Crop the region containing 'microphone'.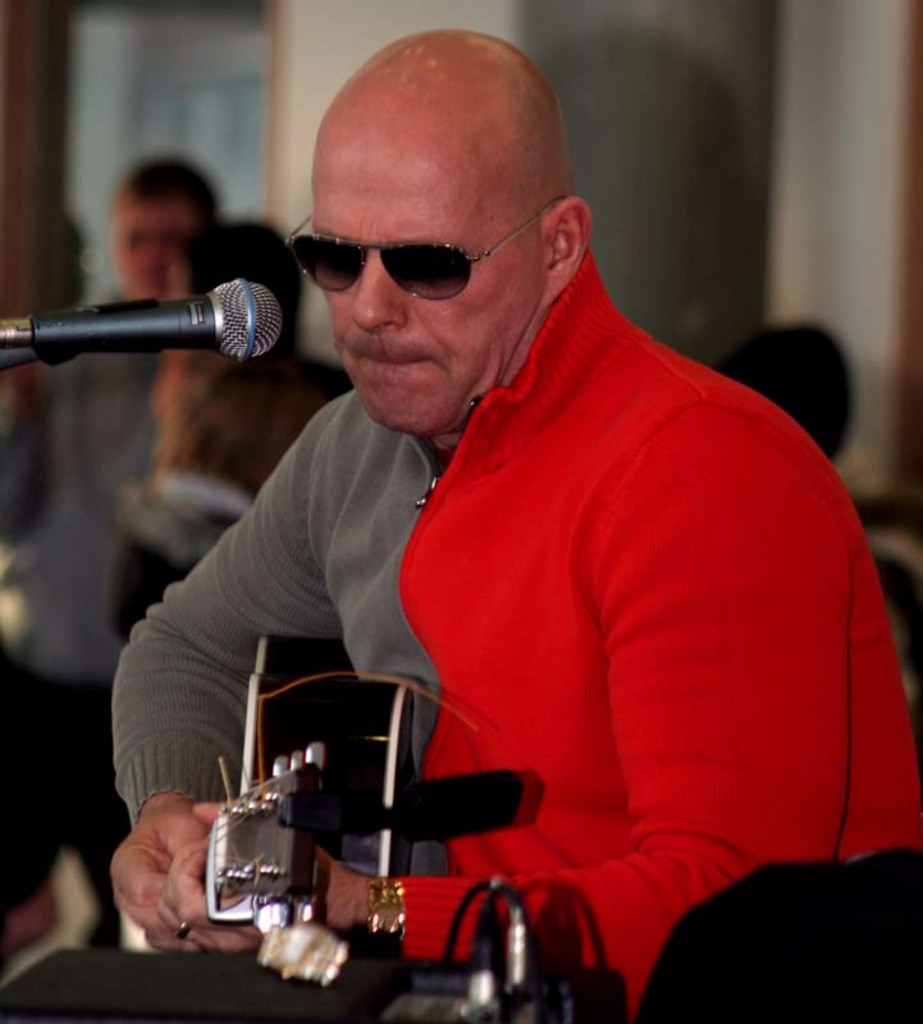
Crop region: (left=1, top=252, right=303, bottom=390).
